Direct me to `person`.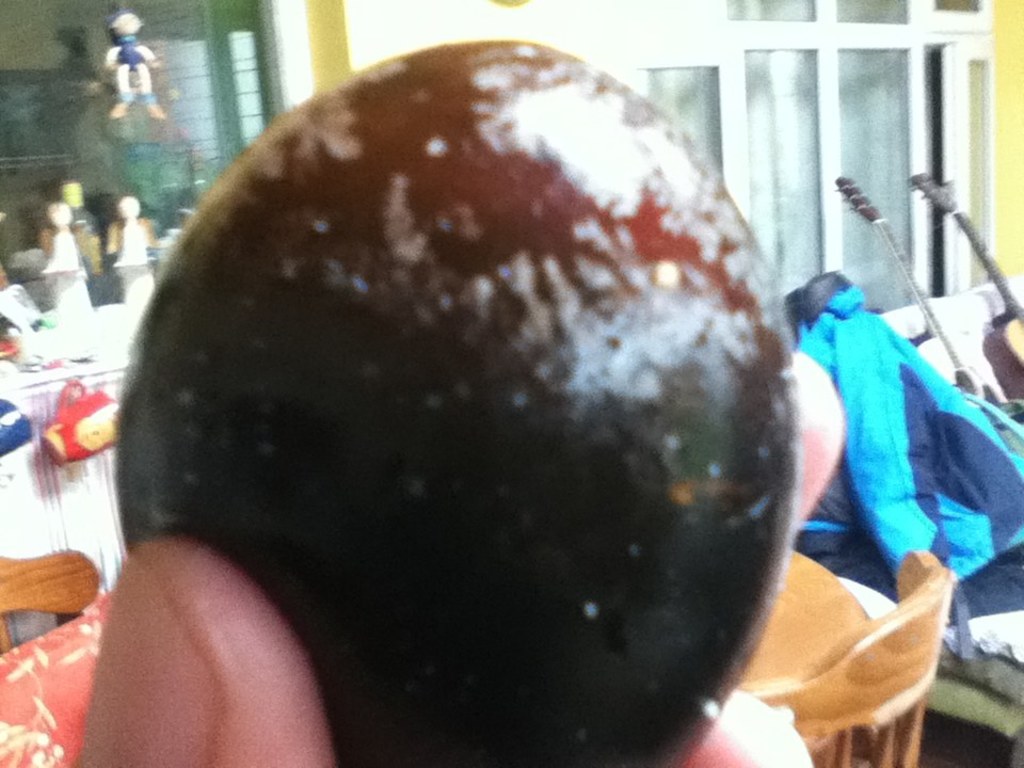
Direction: bbox(39, 541, 836, 767).
